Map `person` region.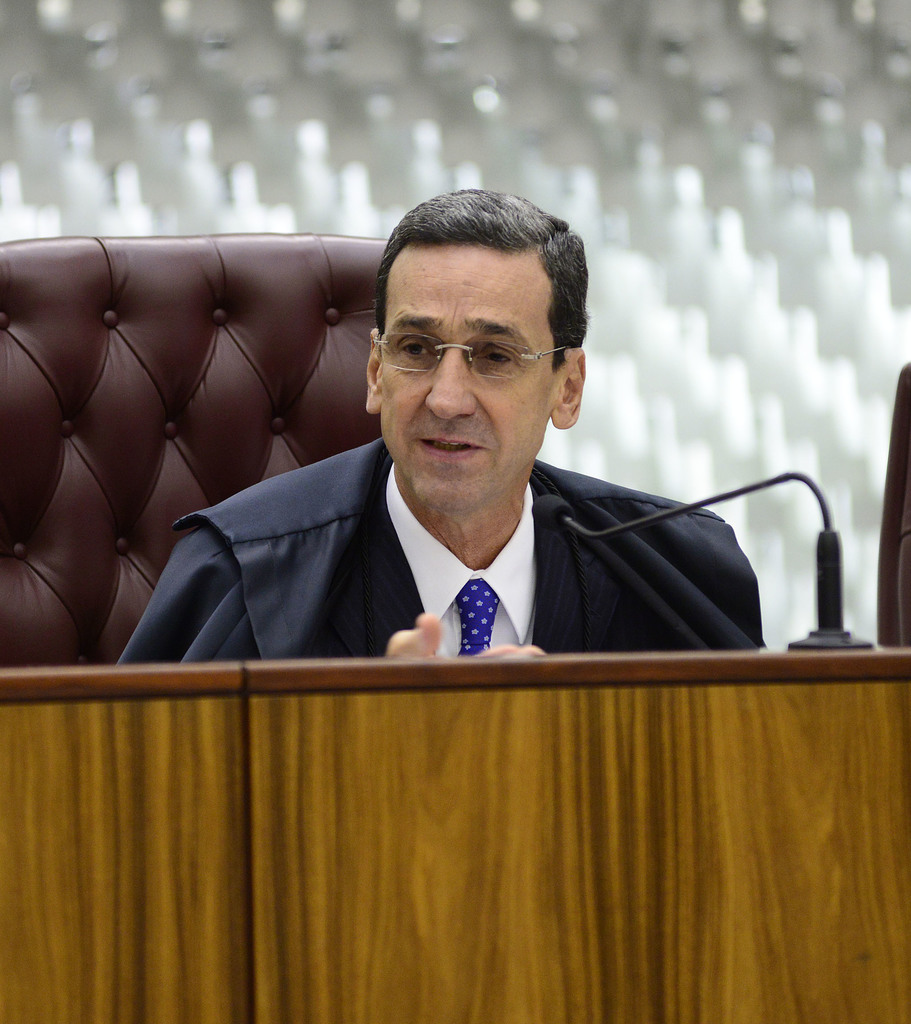
Mapped to 106 182 761 669.
